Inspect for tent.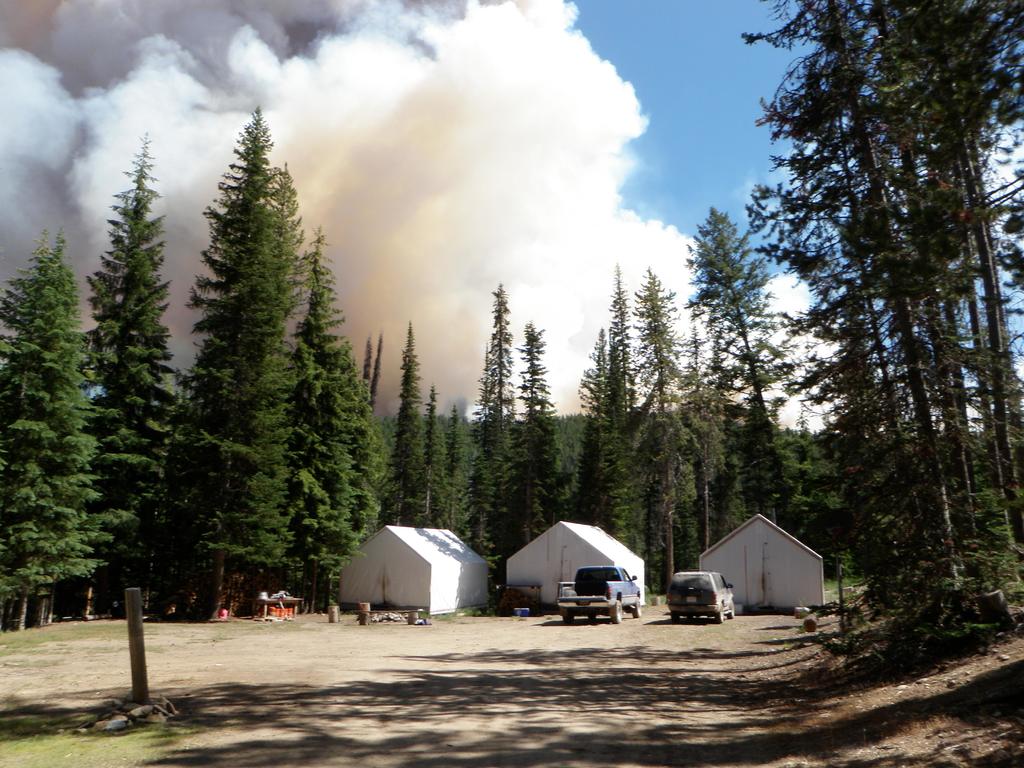
Inspection: bbox(506, 513, 649, 611).
